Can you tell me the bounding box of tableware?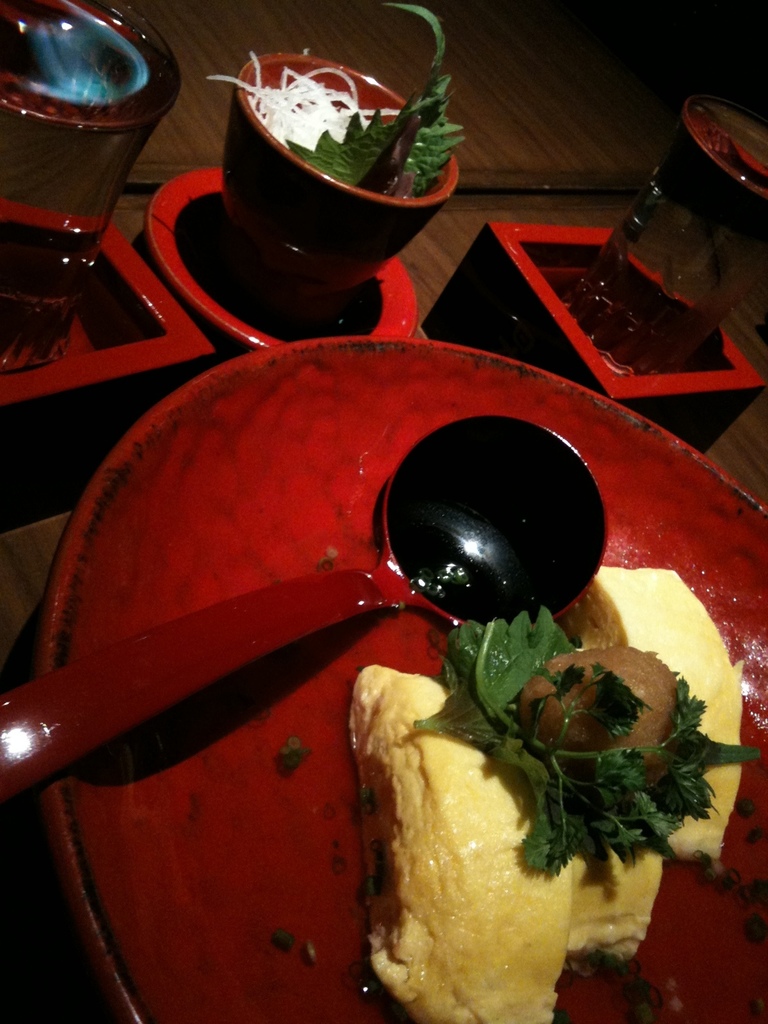
[33,326,767,1023].
